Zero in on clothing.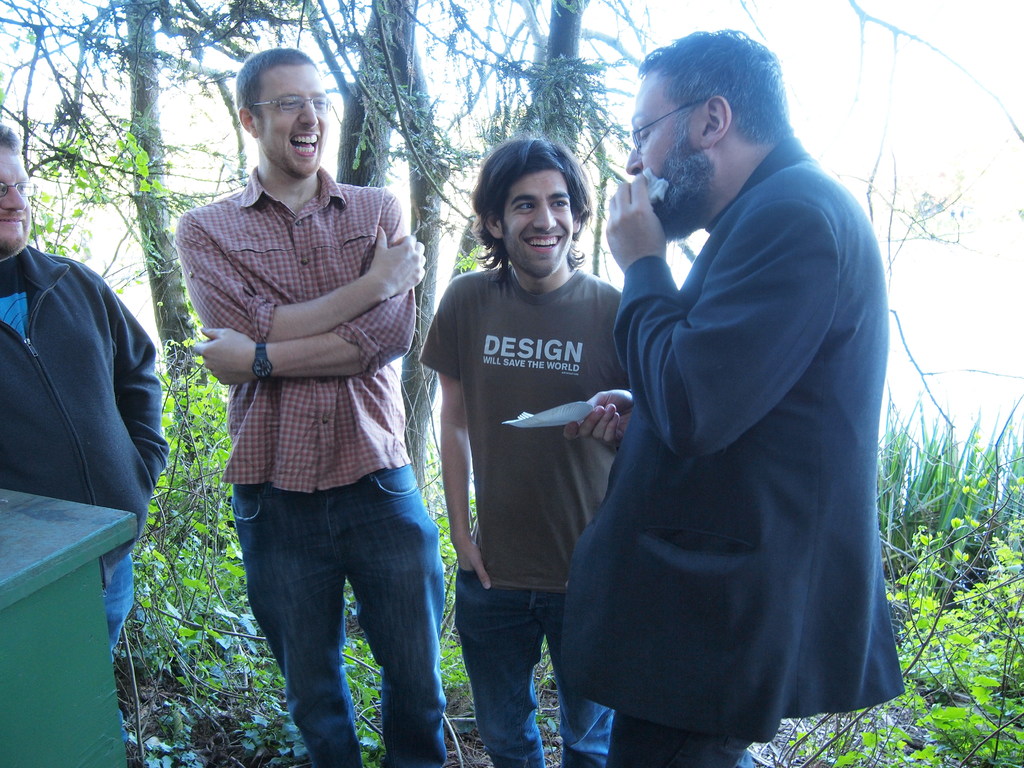
Zeroed in: (left=545, top=144, right=890, bottom=751).
